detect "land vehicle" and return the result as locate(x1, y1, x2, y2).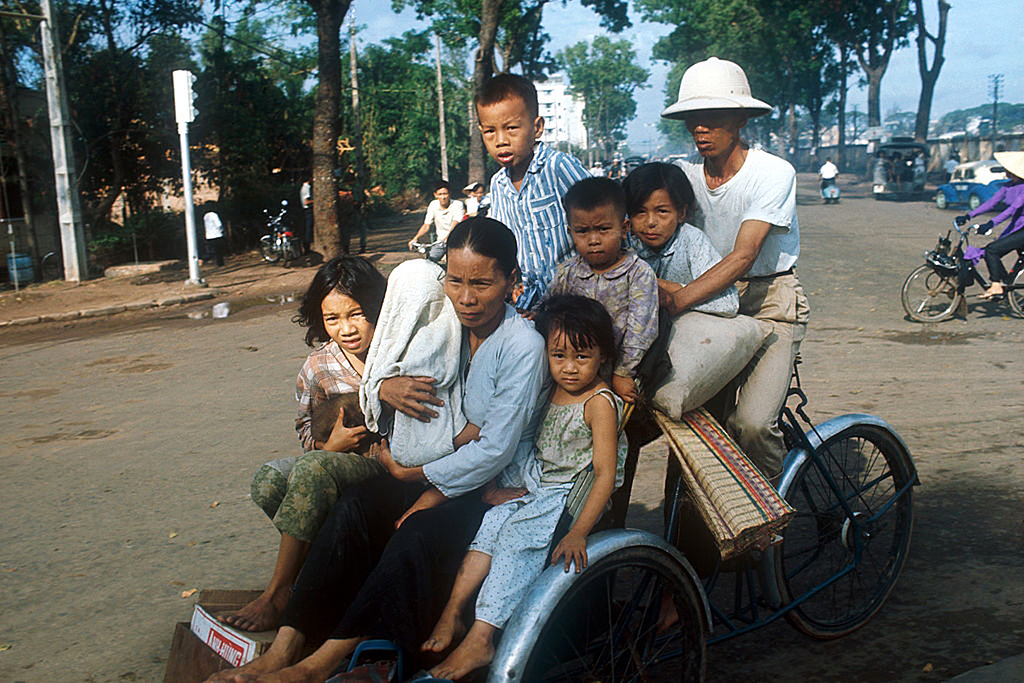
locate(933, 157, 1008, 211).
